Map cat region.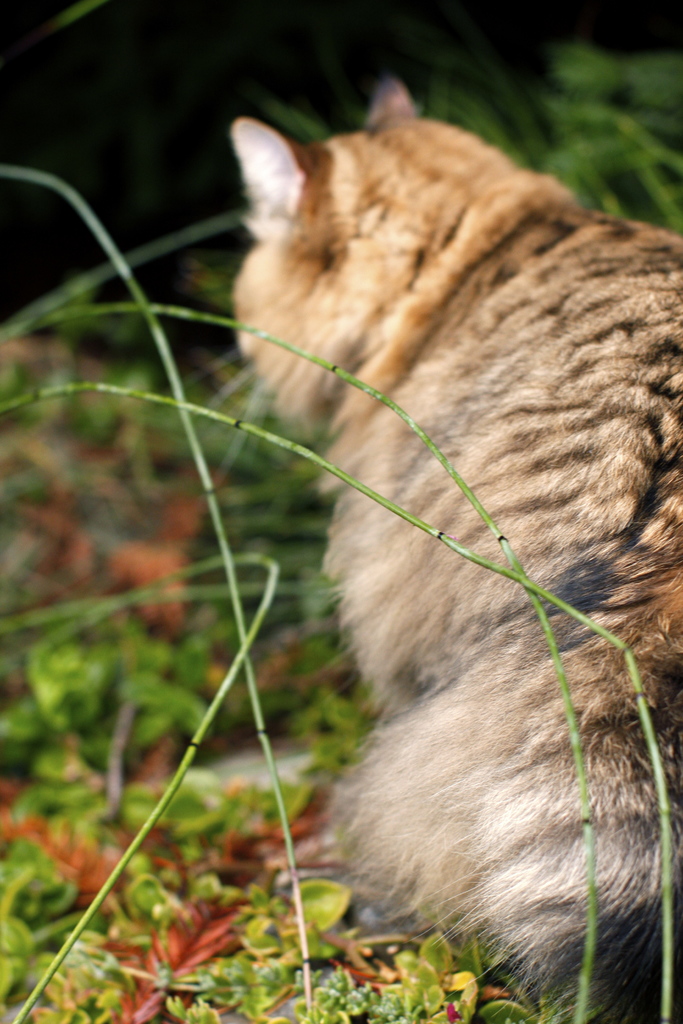
Mapped to 211 70 682 1023.
